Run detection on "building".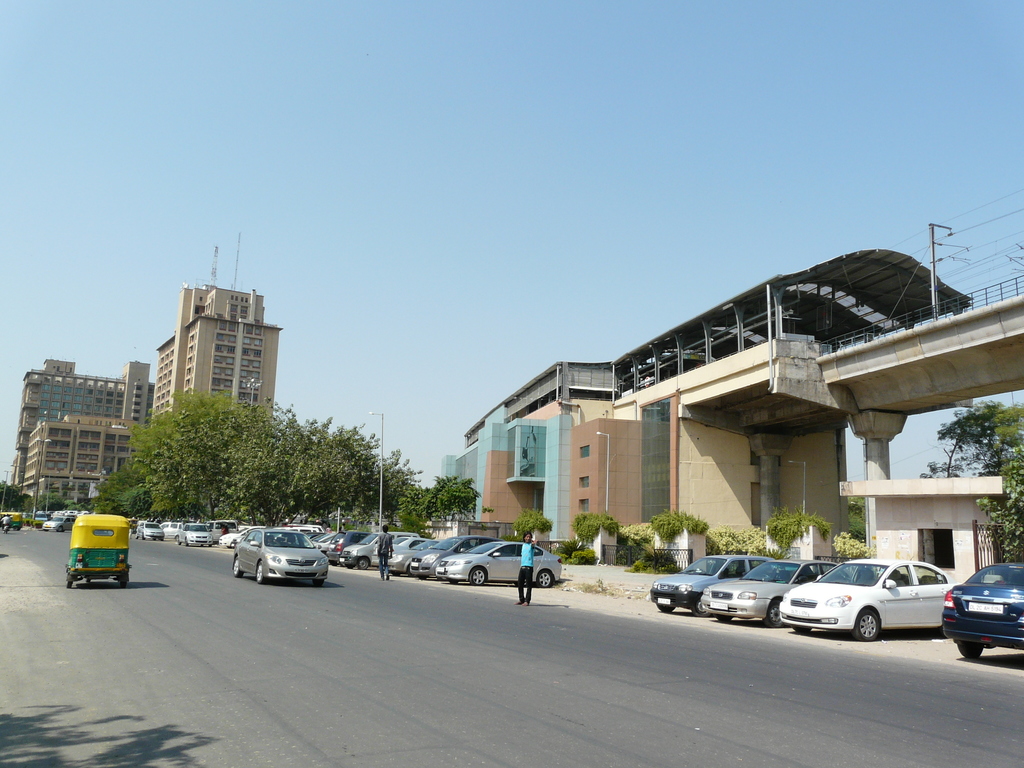
Result: Rect(440, 250, 972, 547).
